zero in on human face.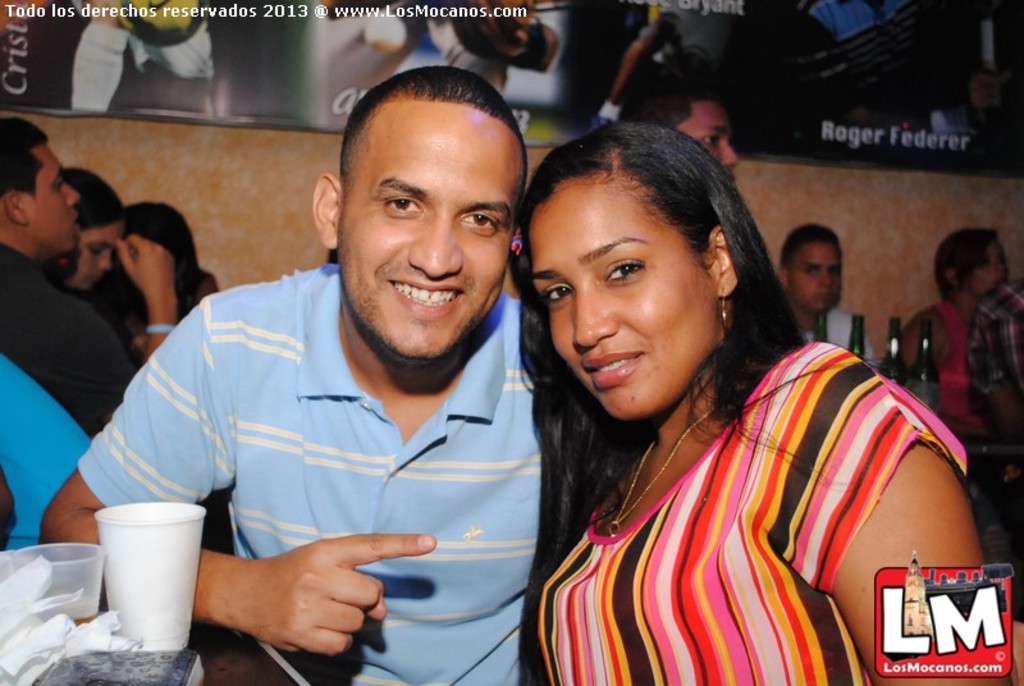
Zeroed in: crop(969, 242, 1004, 293).
